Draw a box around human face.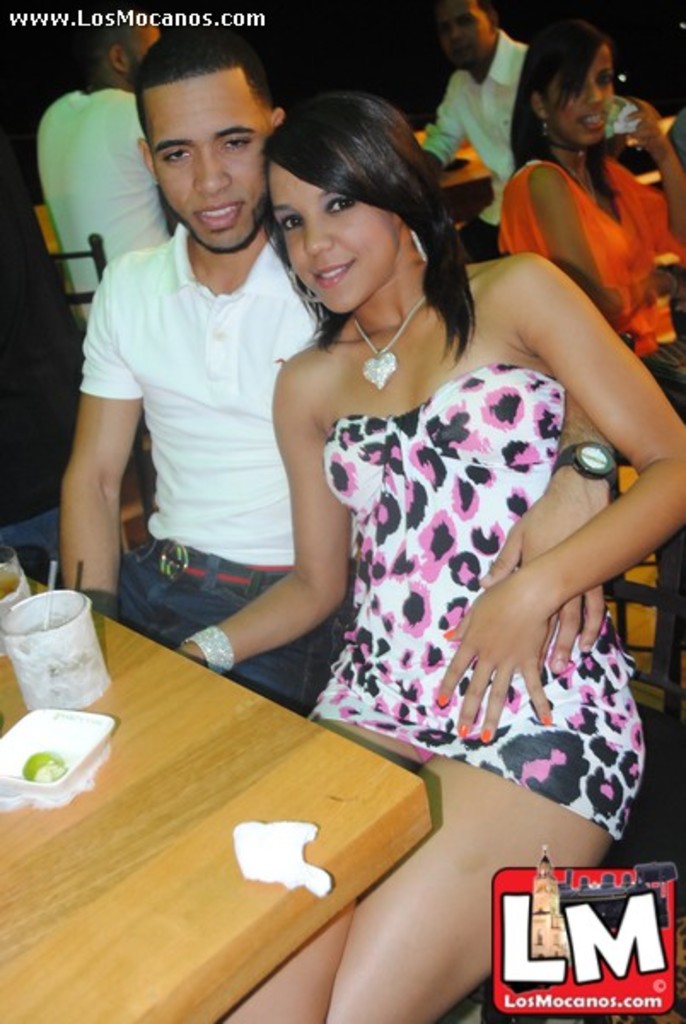
(155,68,270,251).
